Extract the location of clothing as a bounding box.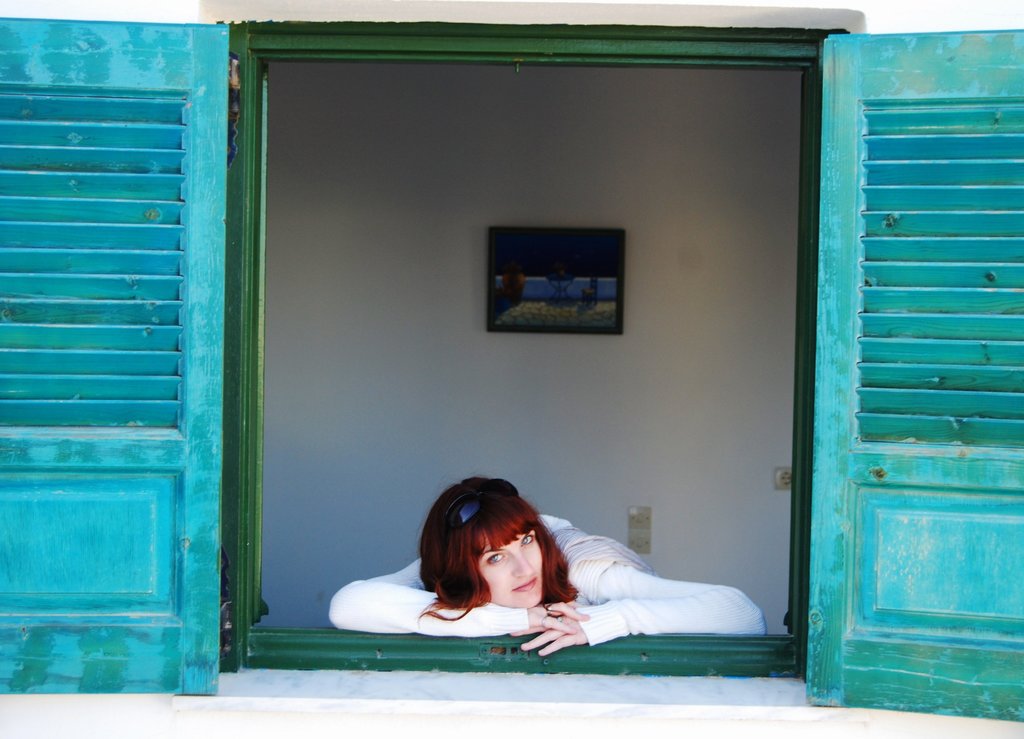
pyautogui.locateOnScreen(333, 515, 790, 649).
